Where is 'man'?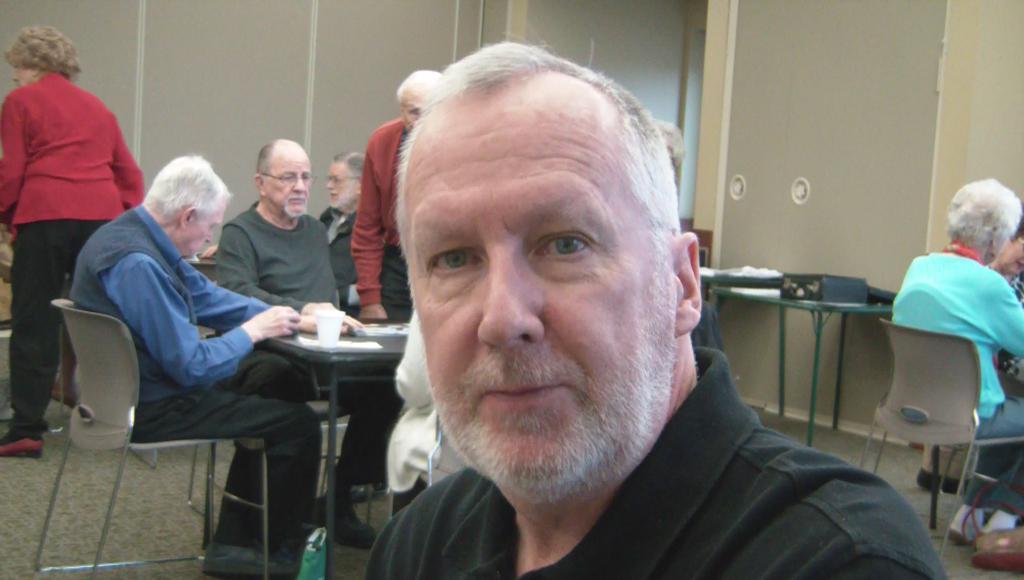
box(340, 64, 439, 490).
